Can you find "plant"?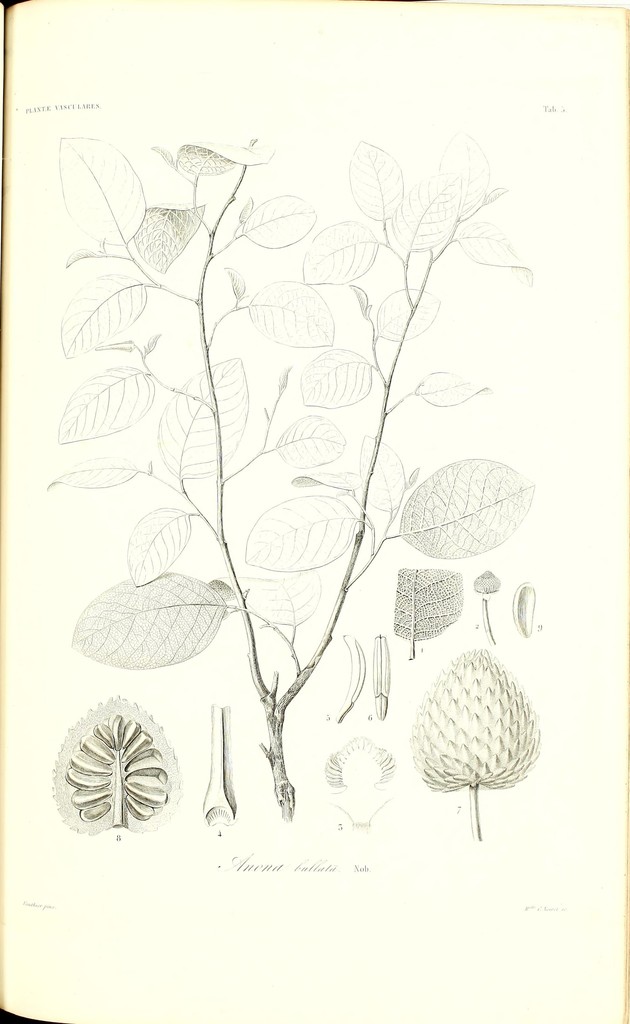
Yes, bounding box: x1=32, y1=70, x2=545, y2=890.
